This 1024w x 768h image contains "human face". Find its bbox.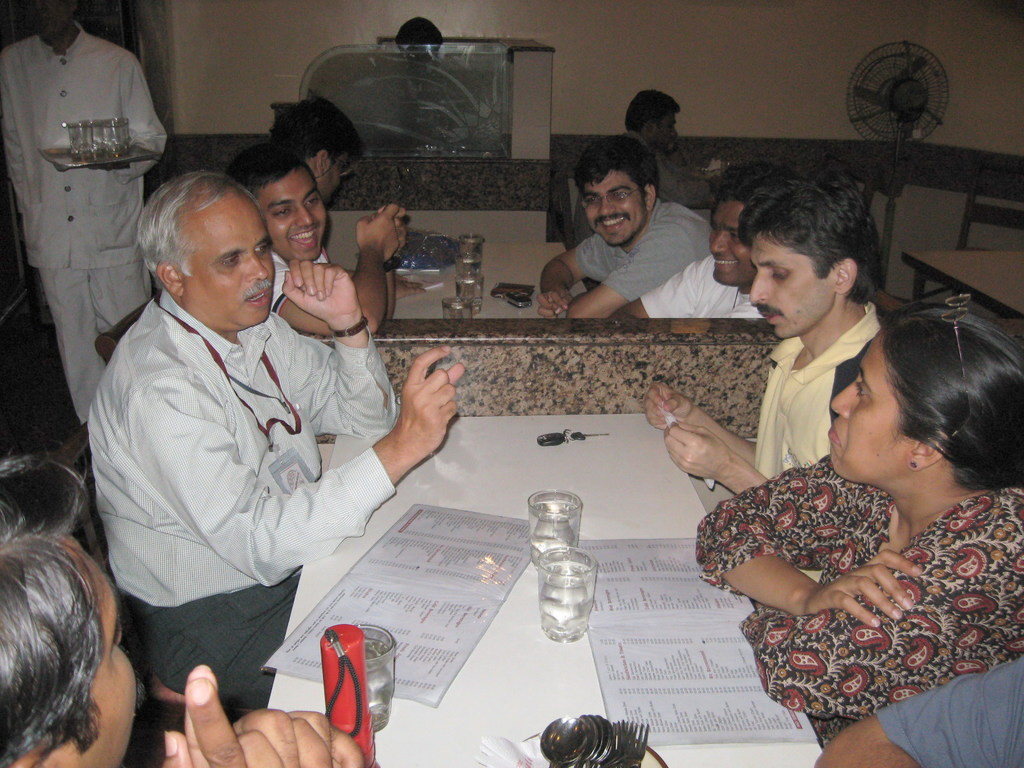
x1=59 y1=547 x2=140 y2=761.
